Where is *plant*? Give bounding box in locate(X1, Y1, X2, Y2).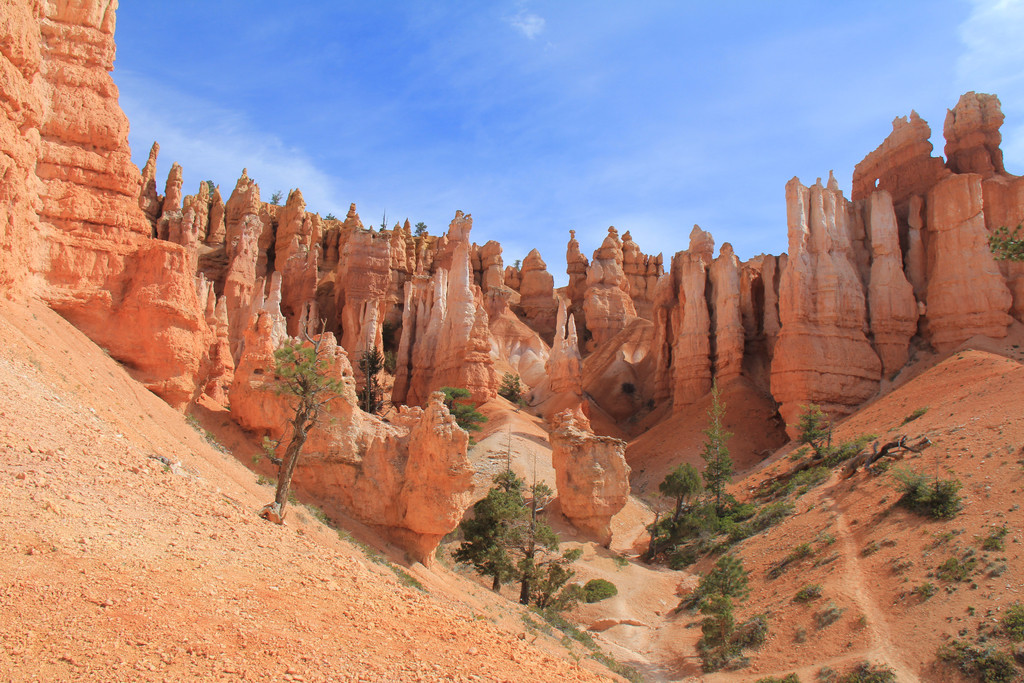
locate(795, 632, 806, 642).
